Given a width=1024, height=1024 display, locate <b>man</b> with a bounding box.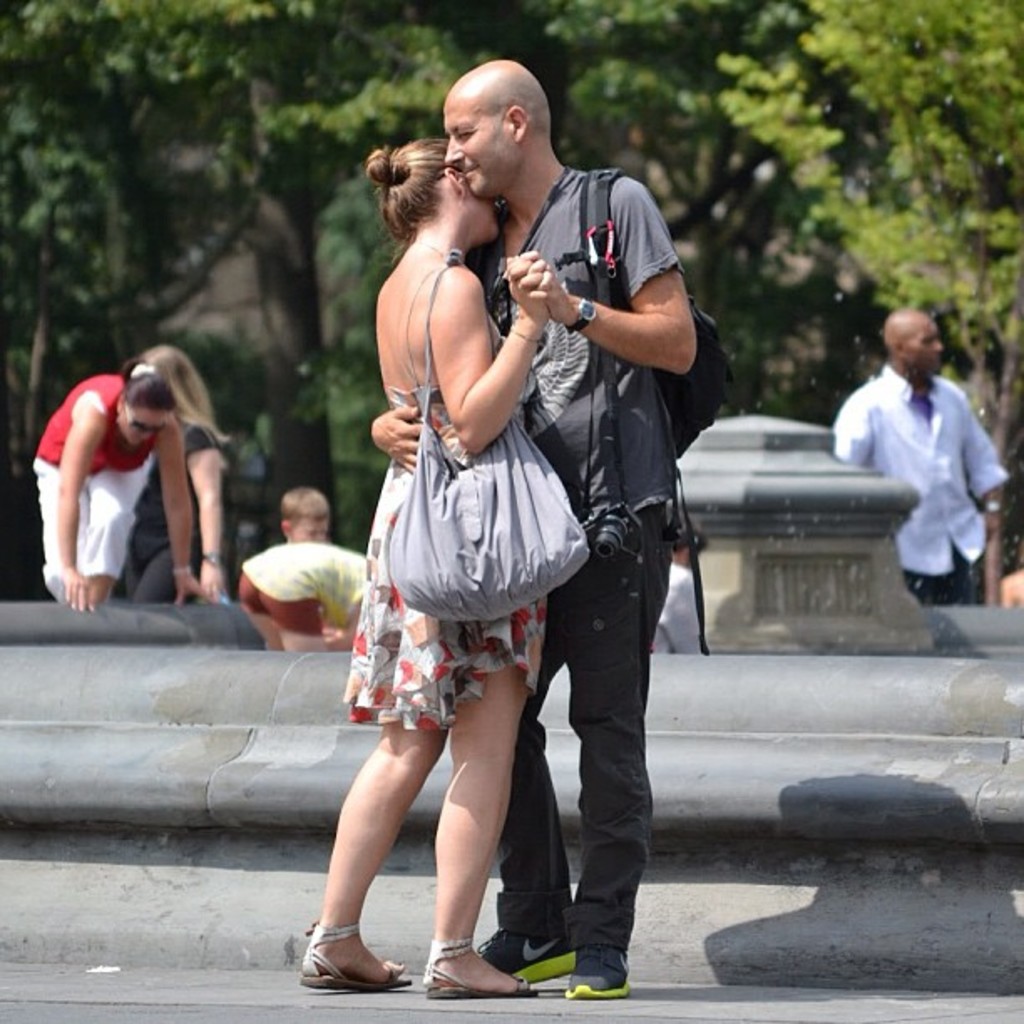
Located: 830,301,1004,612.
